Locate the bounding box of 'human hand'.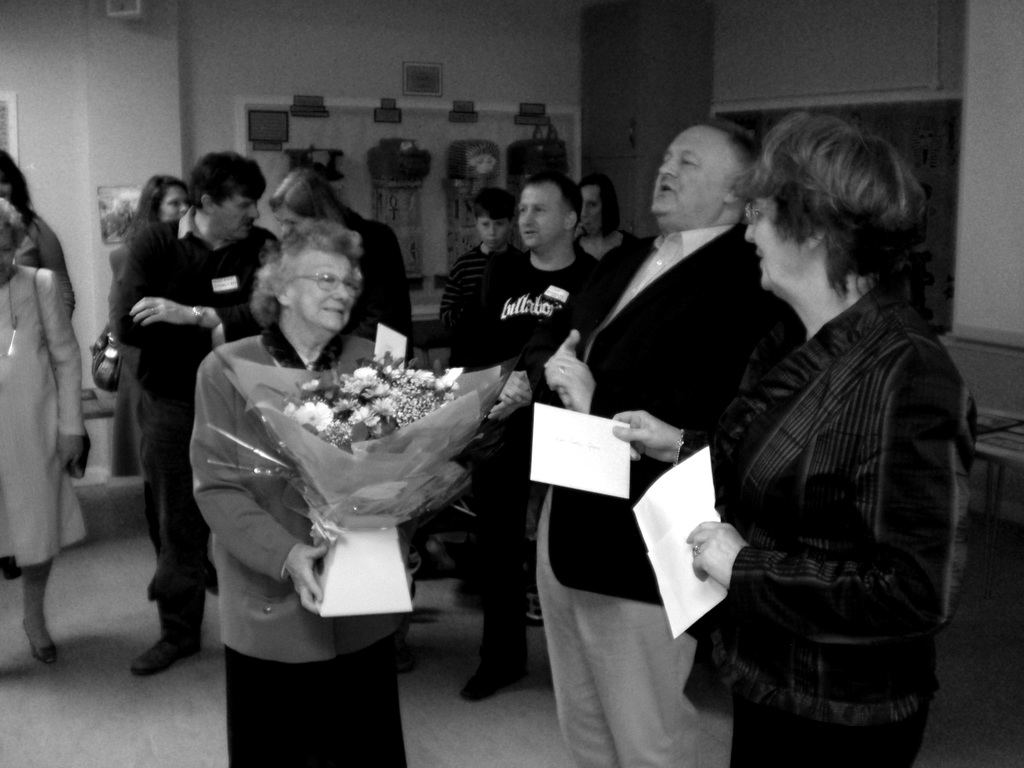
Bounding box: [x1=55, y1=433, x2=84, y2=474].
